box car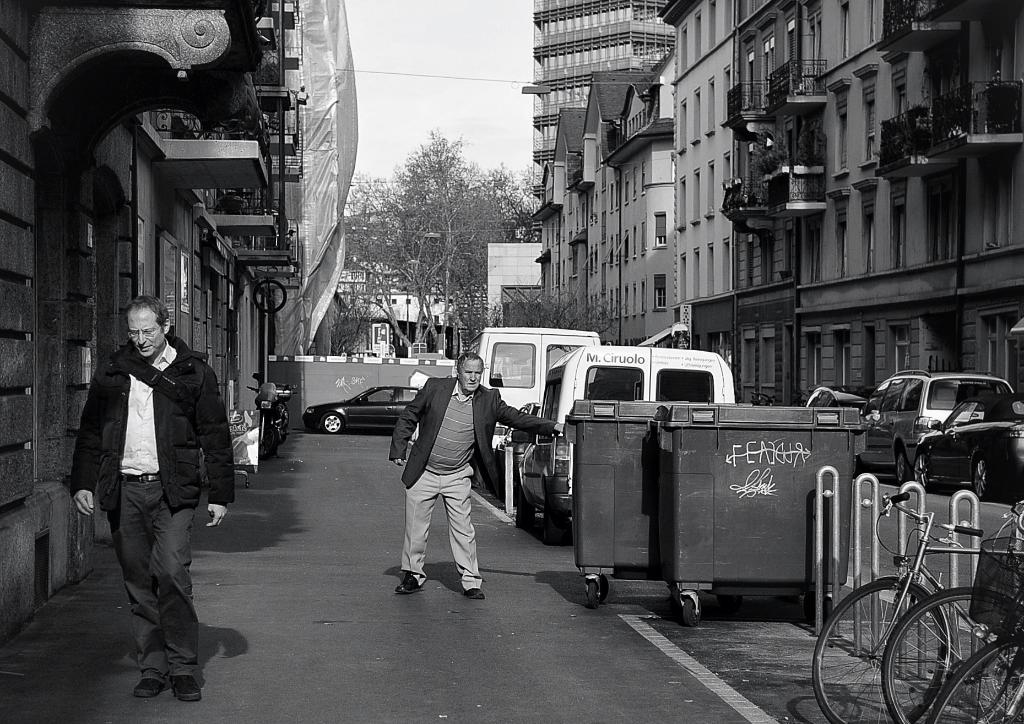
<bbox>299, 385, 424, 435</bbox>
